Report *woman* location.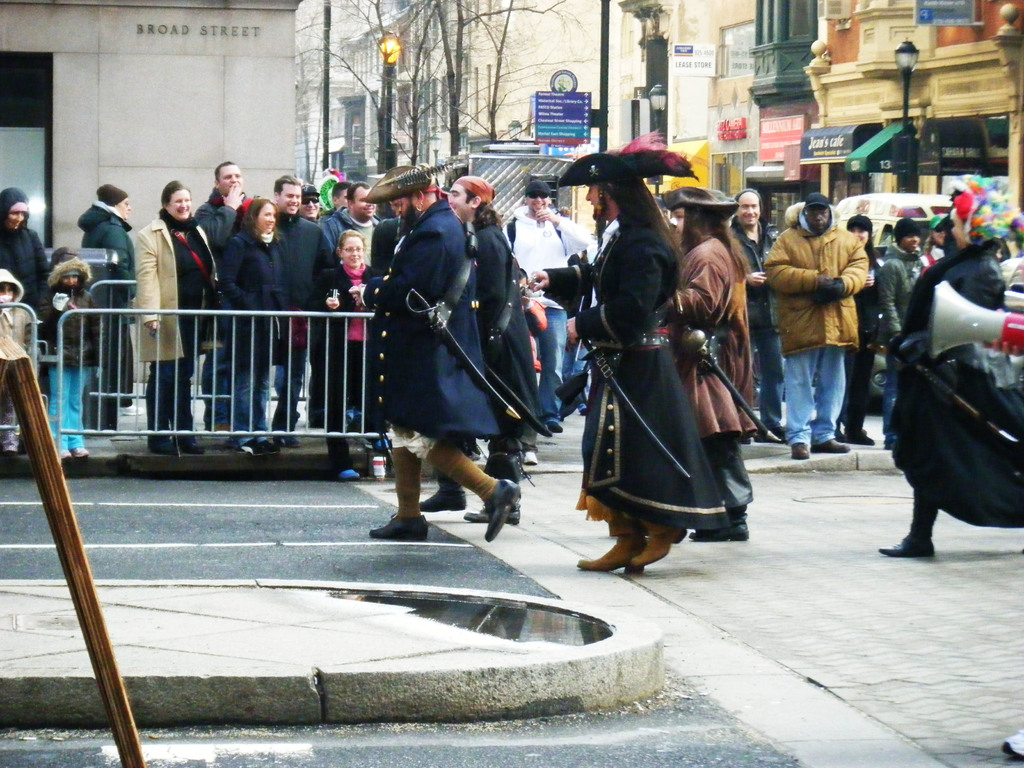
Report: (left=0, top=185, right=49, bottom=399).
